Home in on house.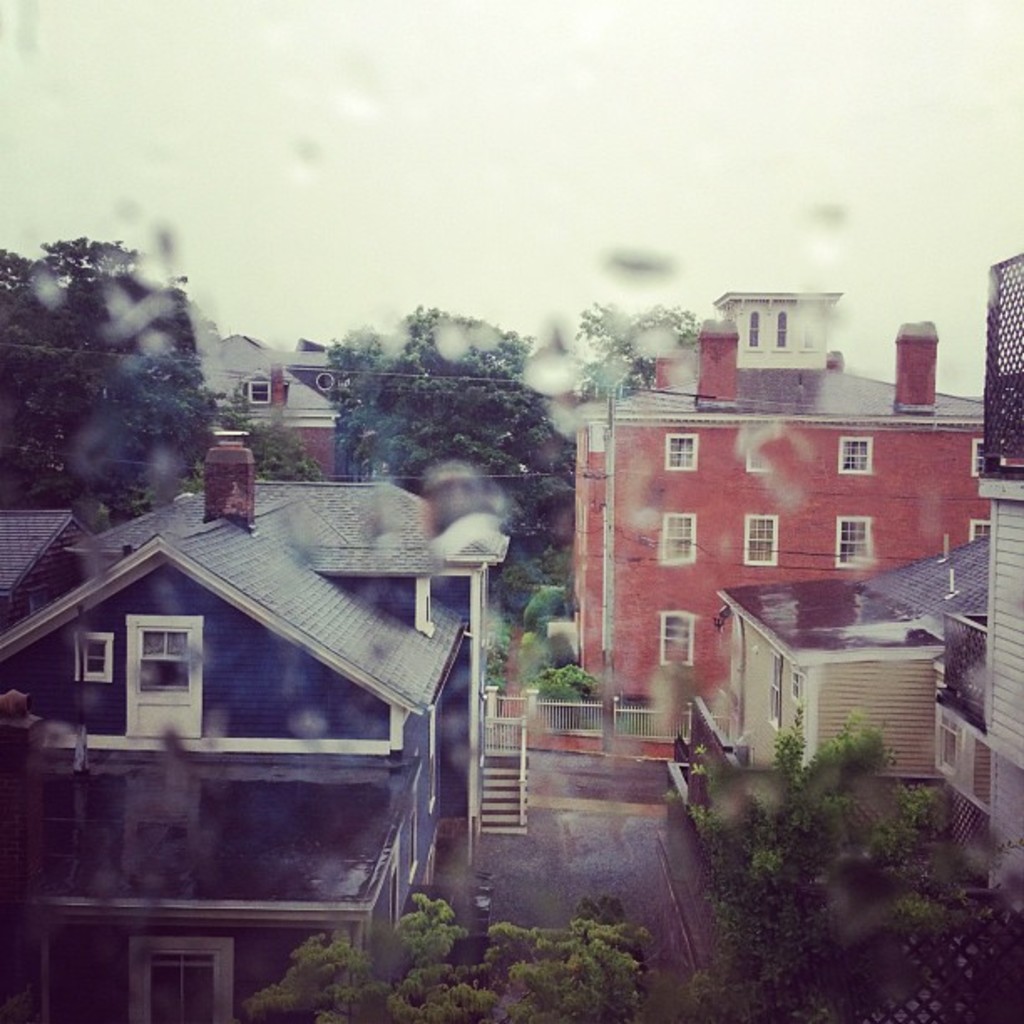
Homed in at [733,584,949,775].
